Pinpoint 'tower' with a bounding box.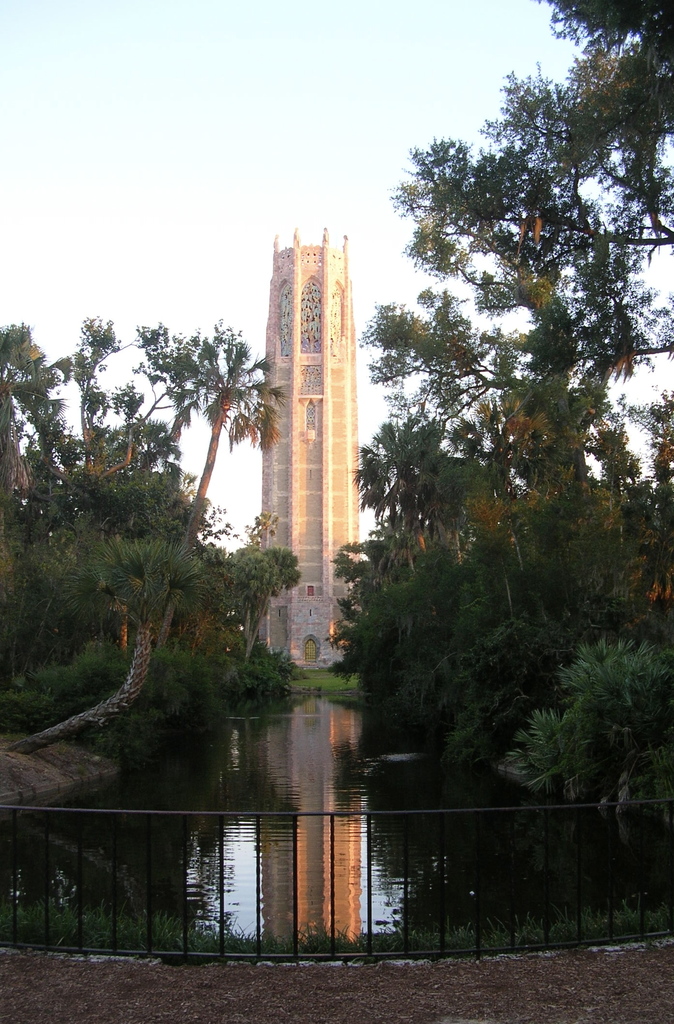
235/233/388/683.
